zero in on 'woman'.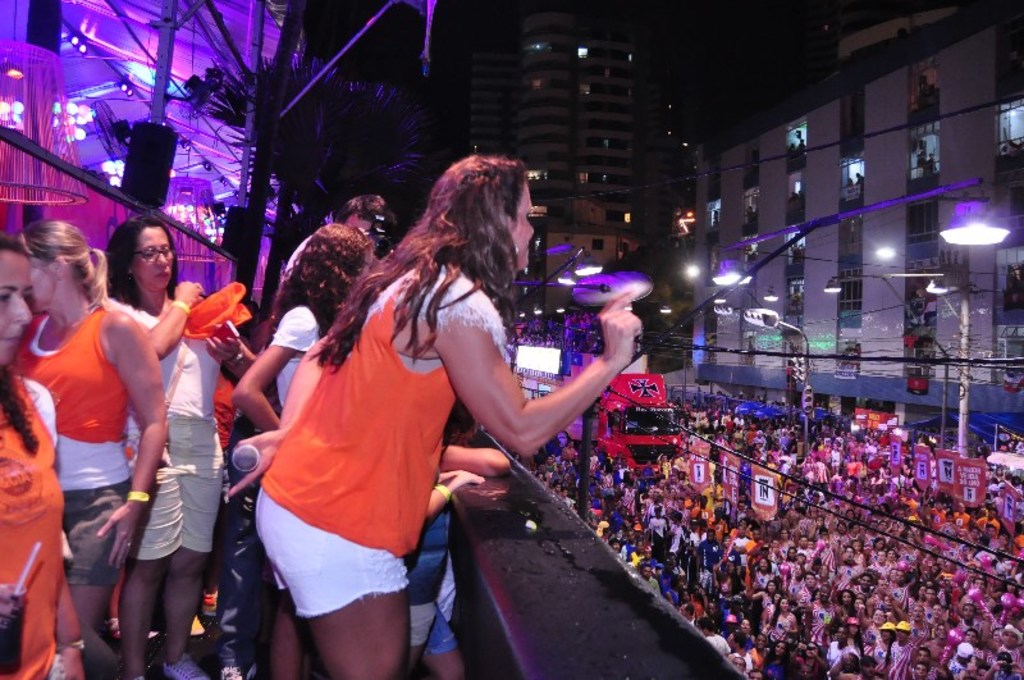
Zeroed in: box=[14, 220, 169, 676].
